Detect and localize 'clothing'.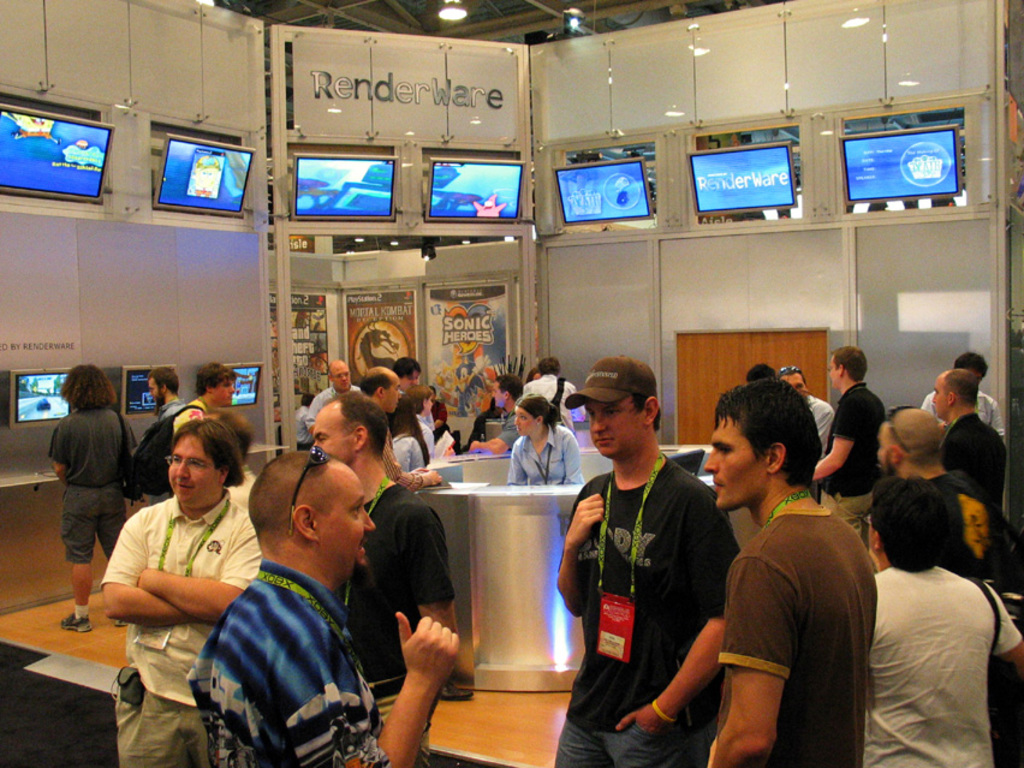
Localized at select_region(861, 565, 1022, 767).
